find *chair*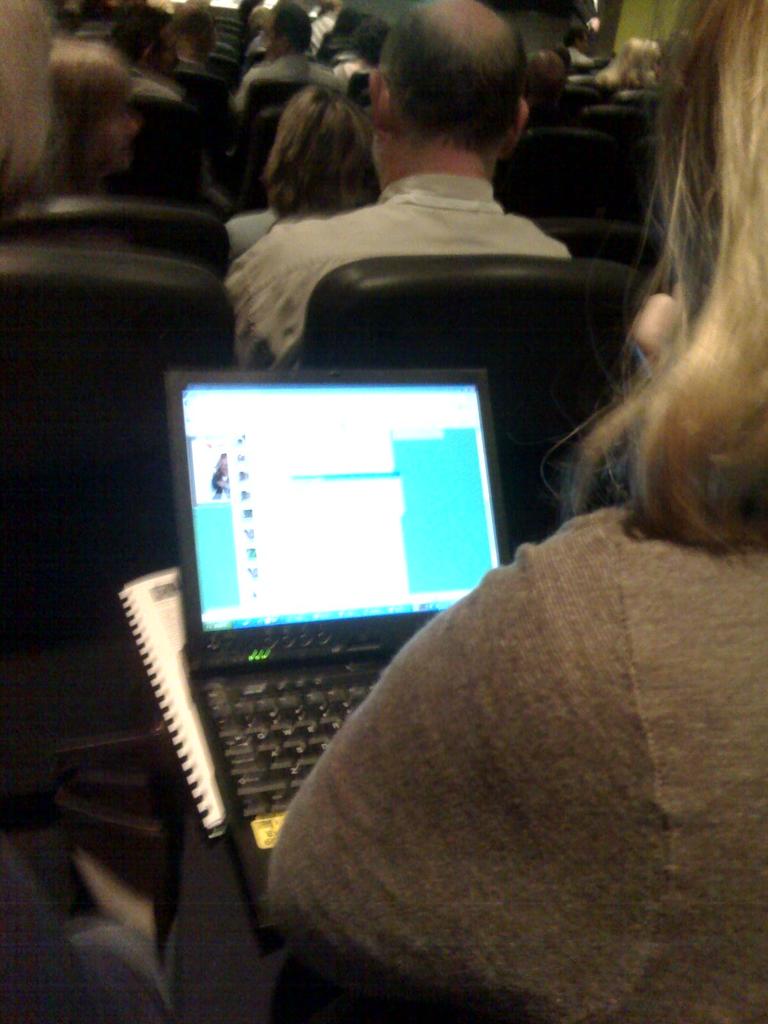
left=114, top=95, right=209, bottom=214
